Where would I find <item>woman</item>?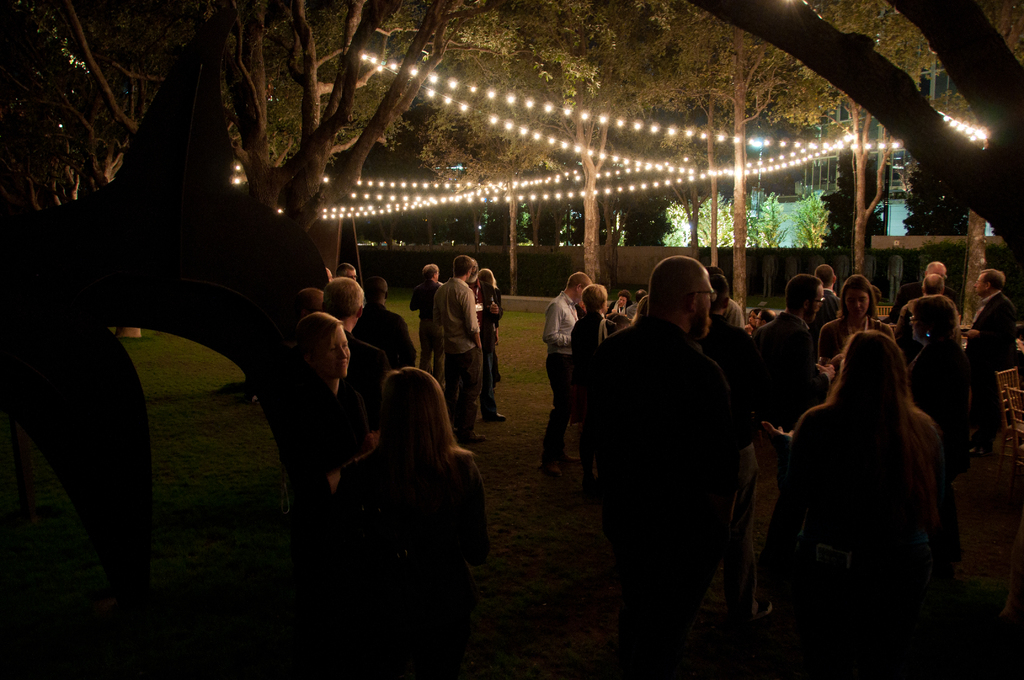
At 605:289:631:314.
